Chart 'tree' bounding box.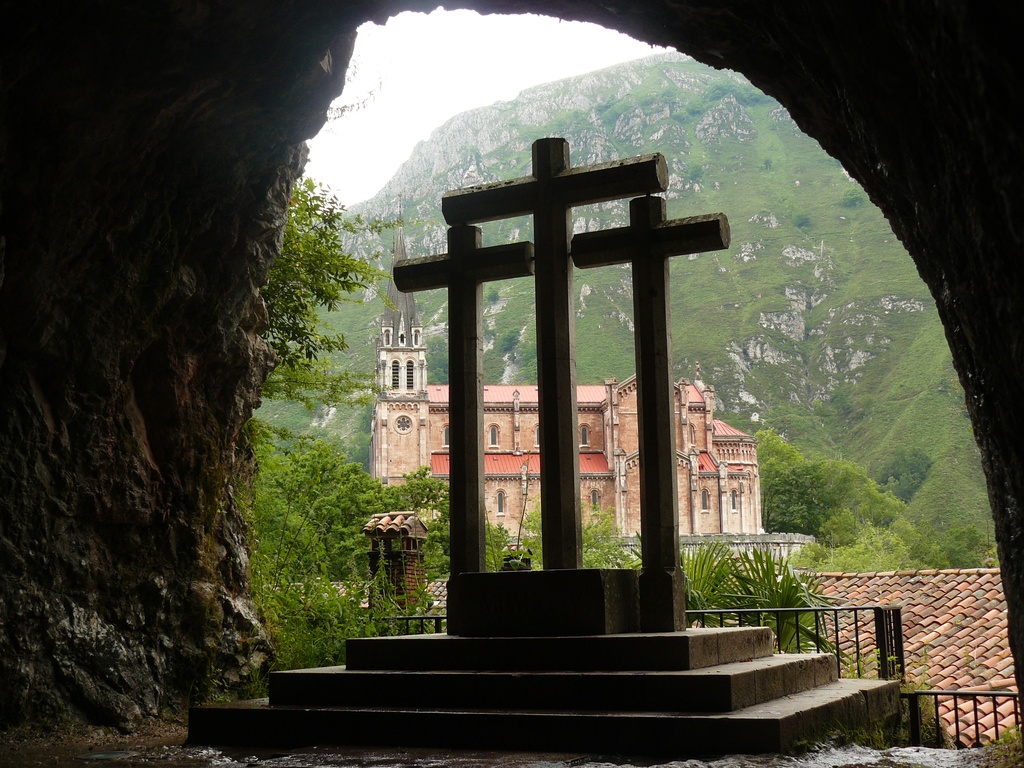
Charted: {"left": 799, "top": 522, "right": 918, "bottom": 574}.
